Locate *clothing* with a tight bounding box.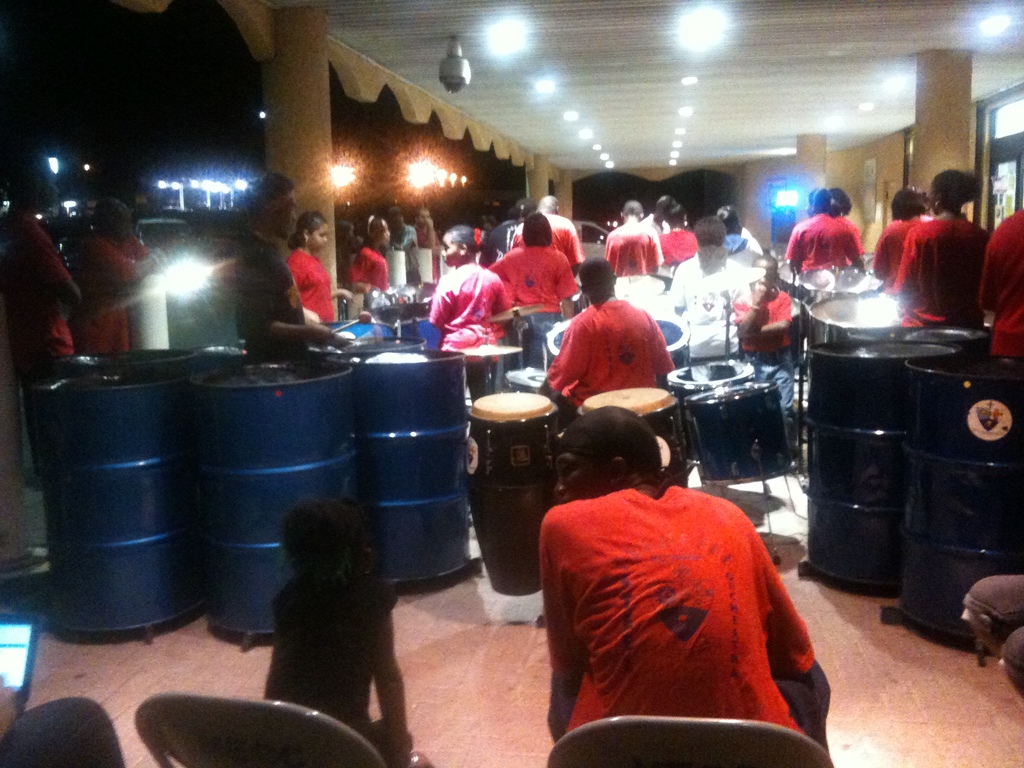
481/213/523/269.
